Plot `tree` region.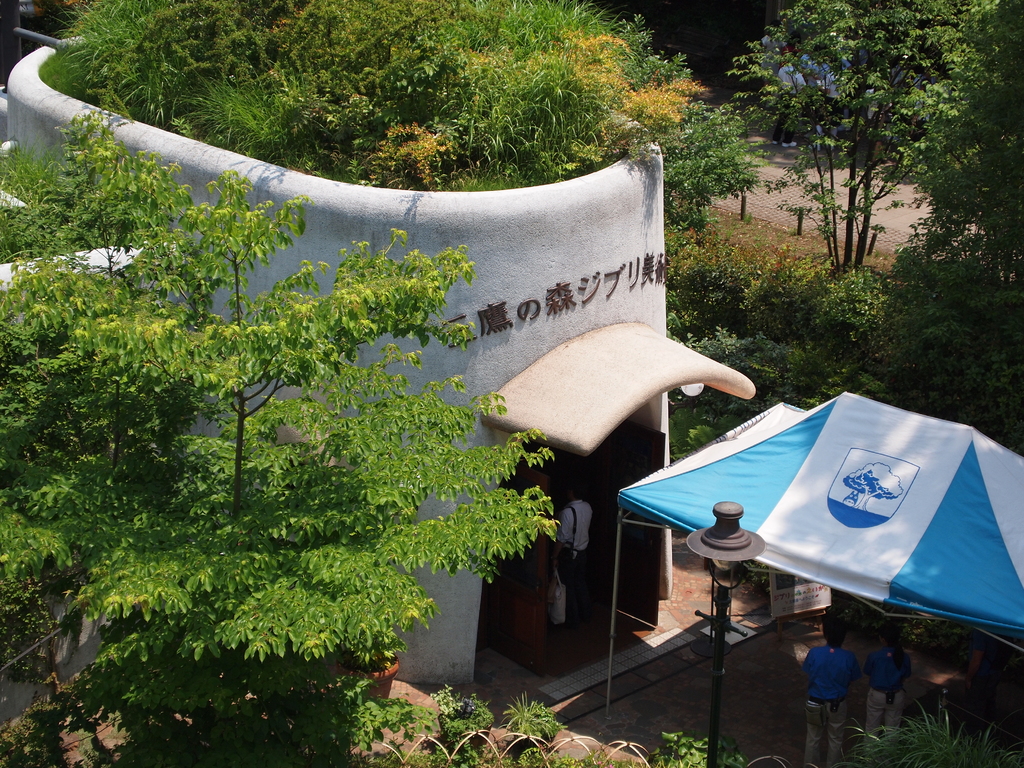
Plotted at 507 693 584 749.
